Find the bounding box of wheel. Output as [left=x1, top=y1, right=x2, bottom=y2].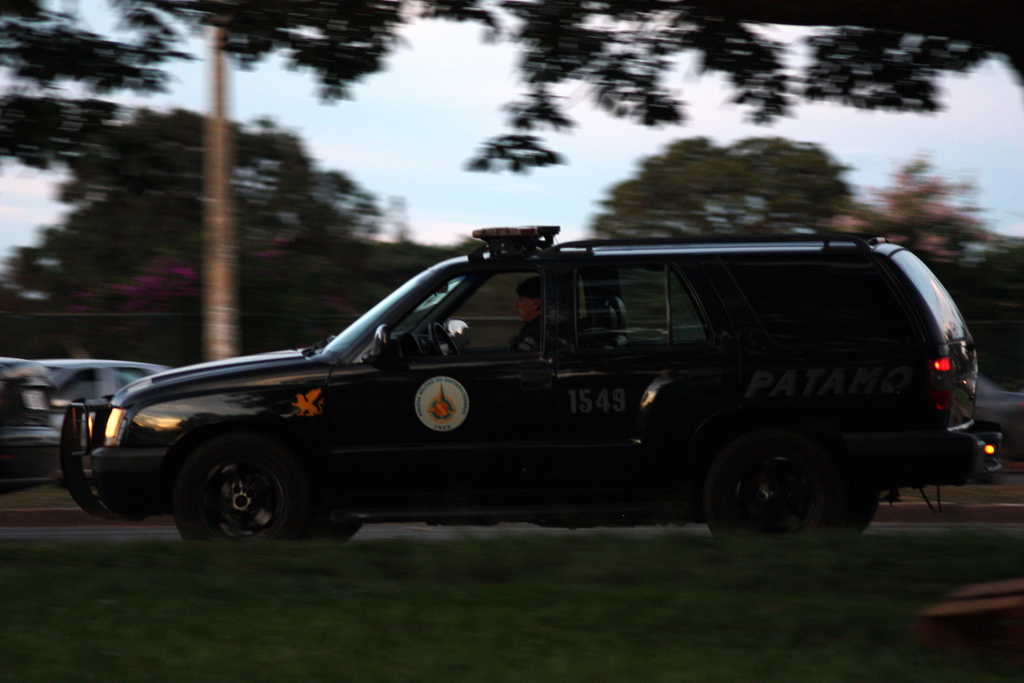
[left=824, top=490, right=880, bottom=537].
